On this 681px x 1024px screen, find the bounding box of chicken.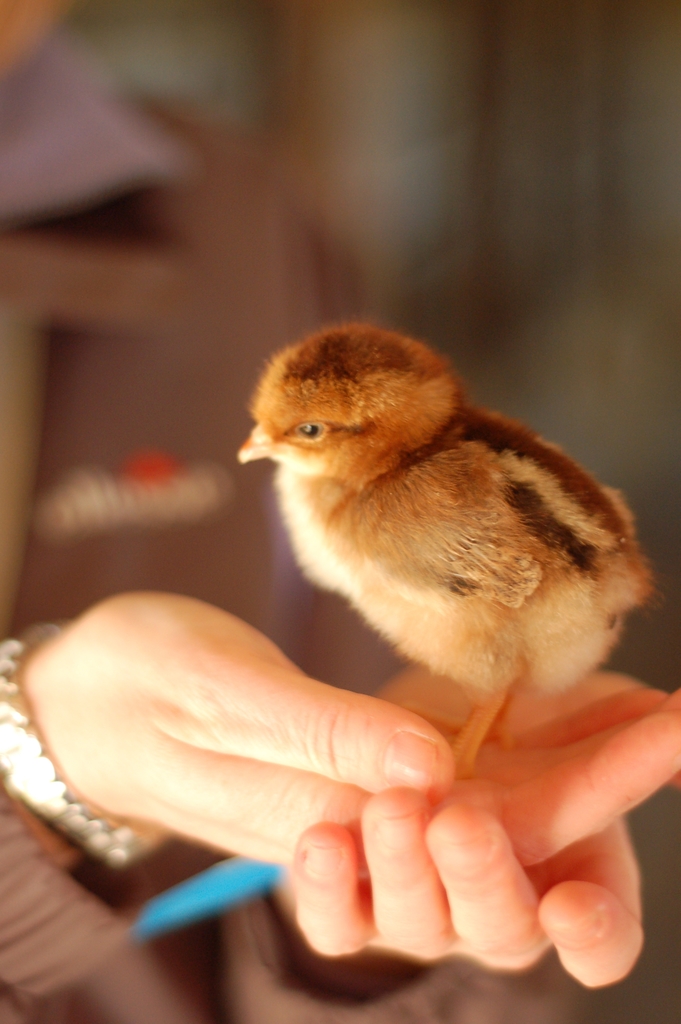
Bounding box: detection(226, 314, 638, 763).
